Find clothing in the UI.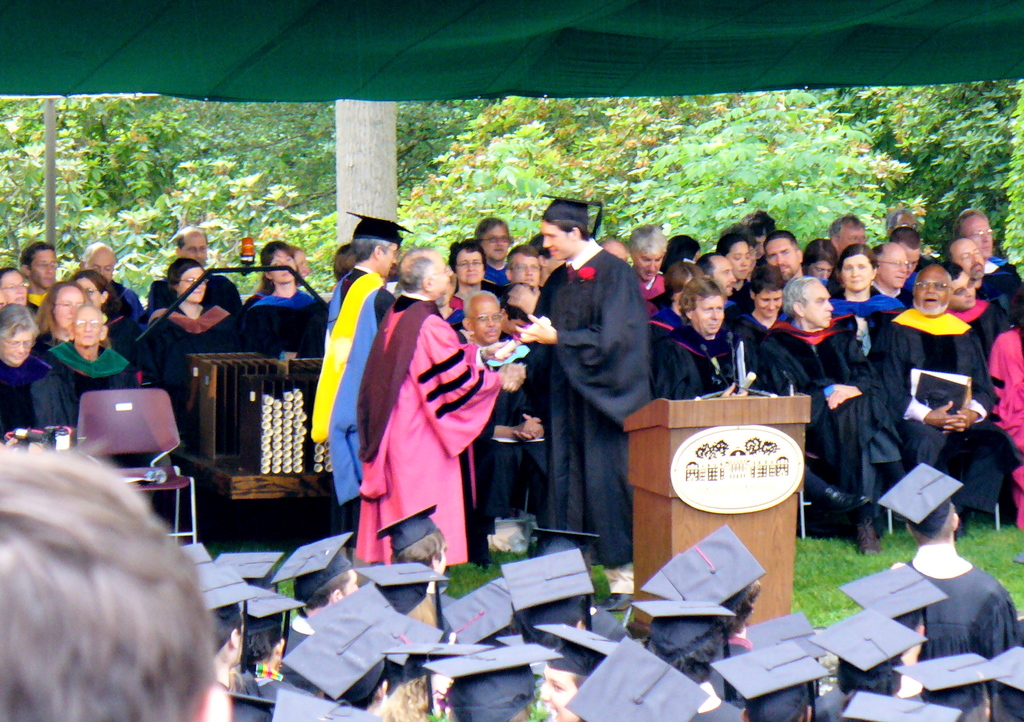
UI element at {"x1": 467, "y1": 345, "x2": 522, "y2": 495}.
